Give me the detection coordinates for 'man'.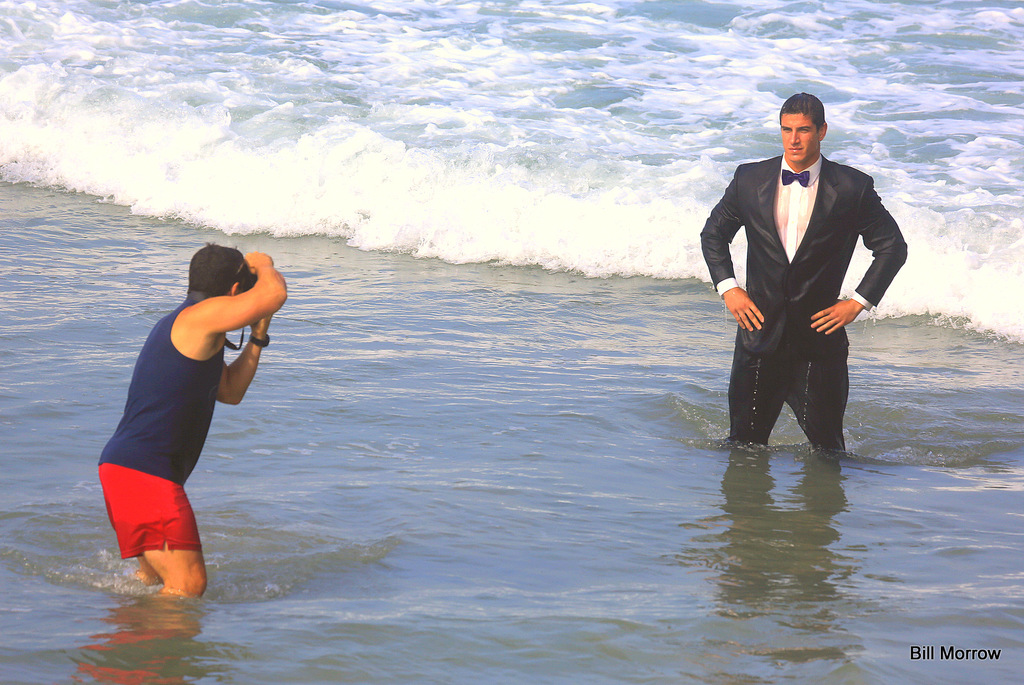
x1=701 y1=90 x2=909 y2=456.
